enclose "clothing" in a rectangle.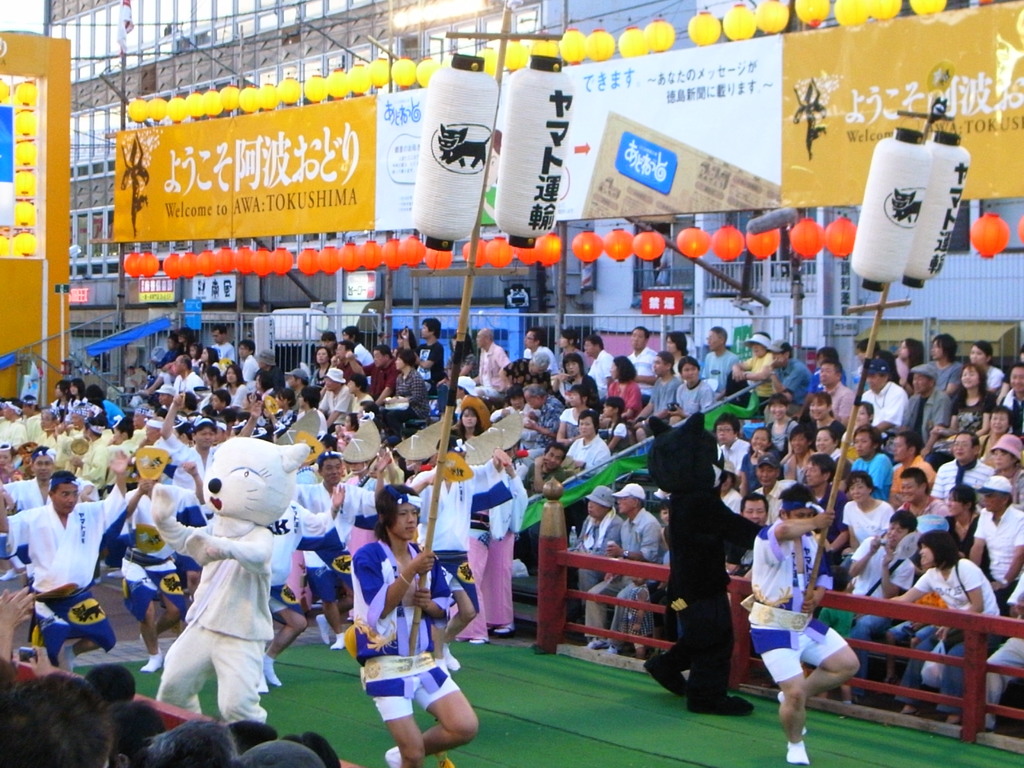
detection(922, 349, 972, 401).
